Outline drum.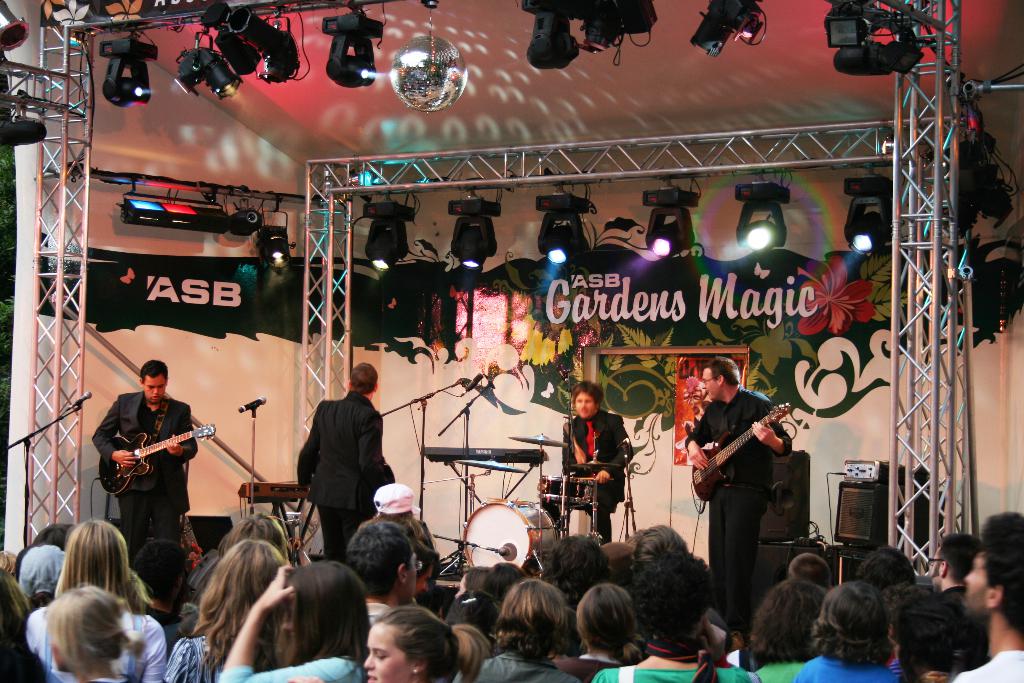
Outline: bbox=[454, 506, 549, 580].
